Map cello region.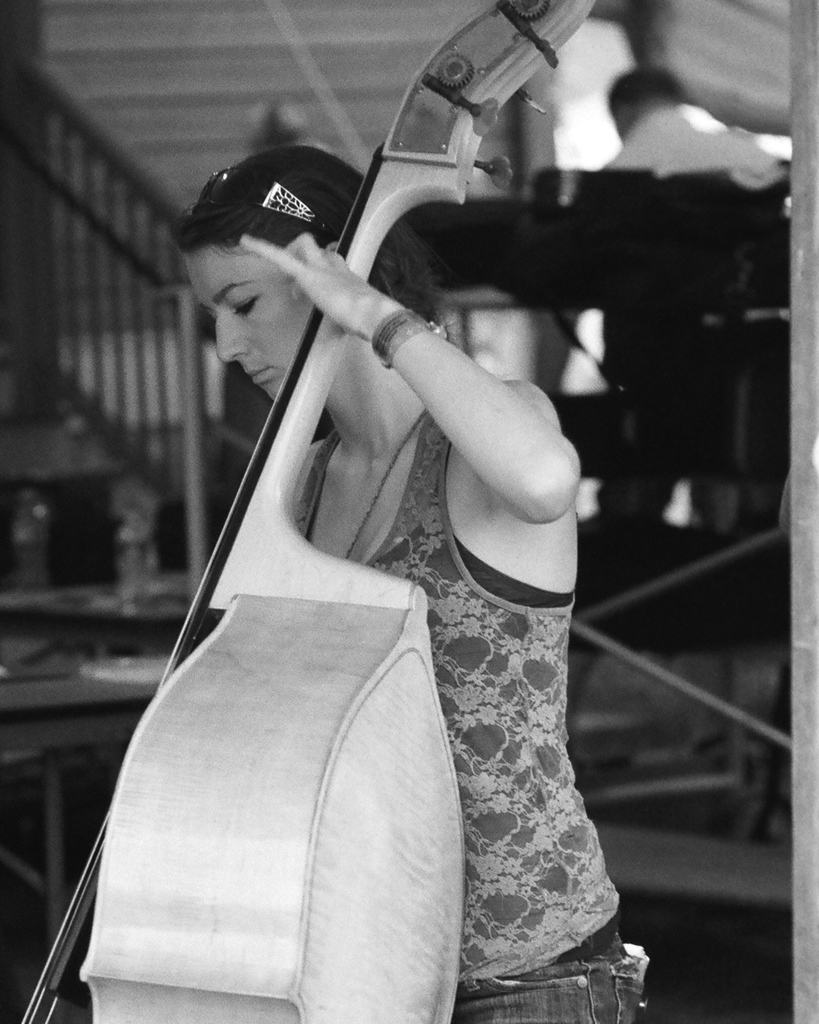
Mapped to (19, 0, 589, 1023).
